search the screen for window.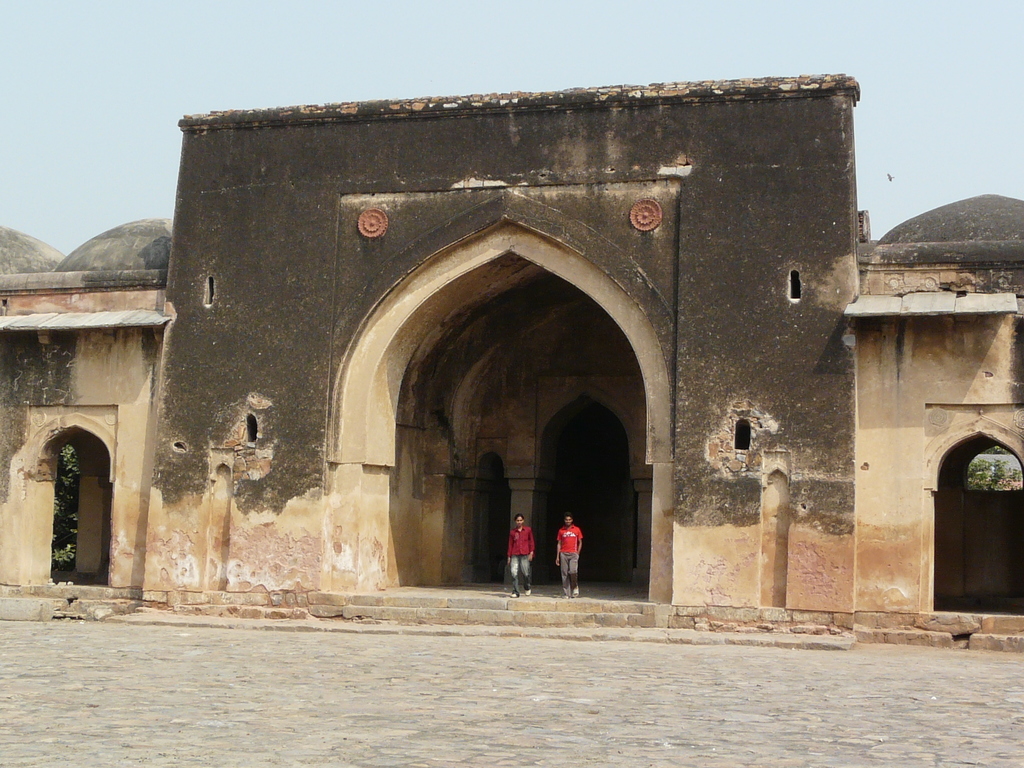
Found at box=[245, 413, 257, 442].
